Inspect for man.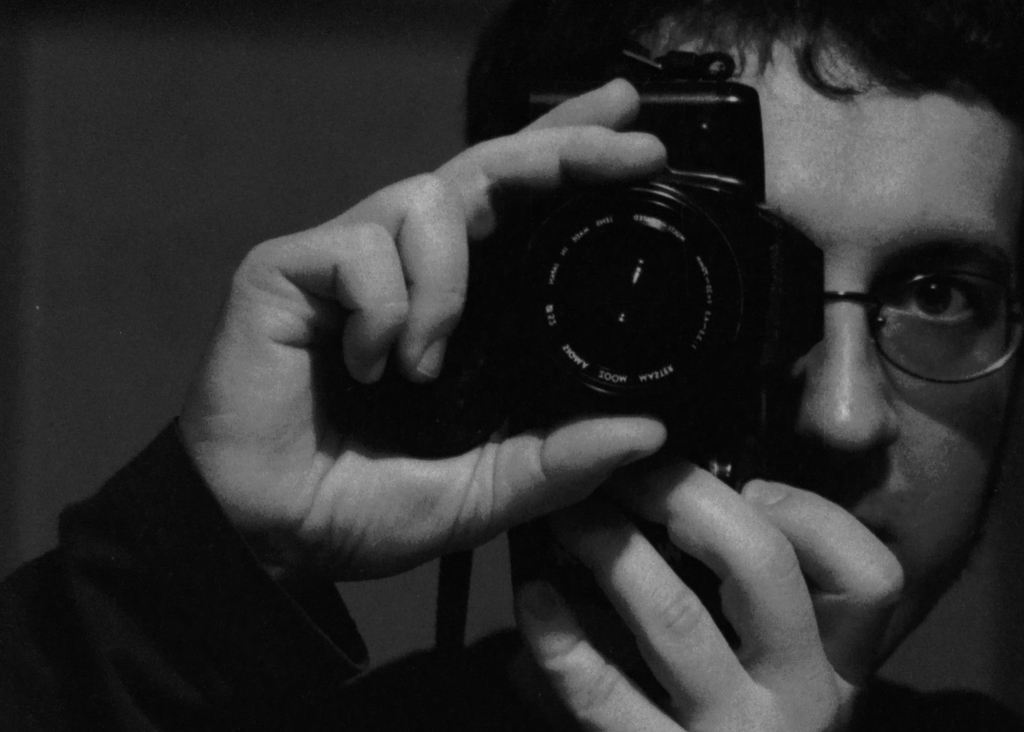
Inspection: (0, 0, 1023, 731).
